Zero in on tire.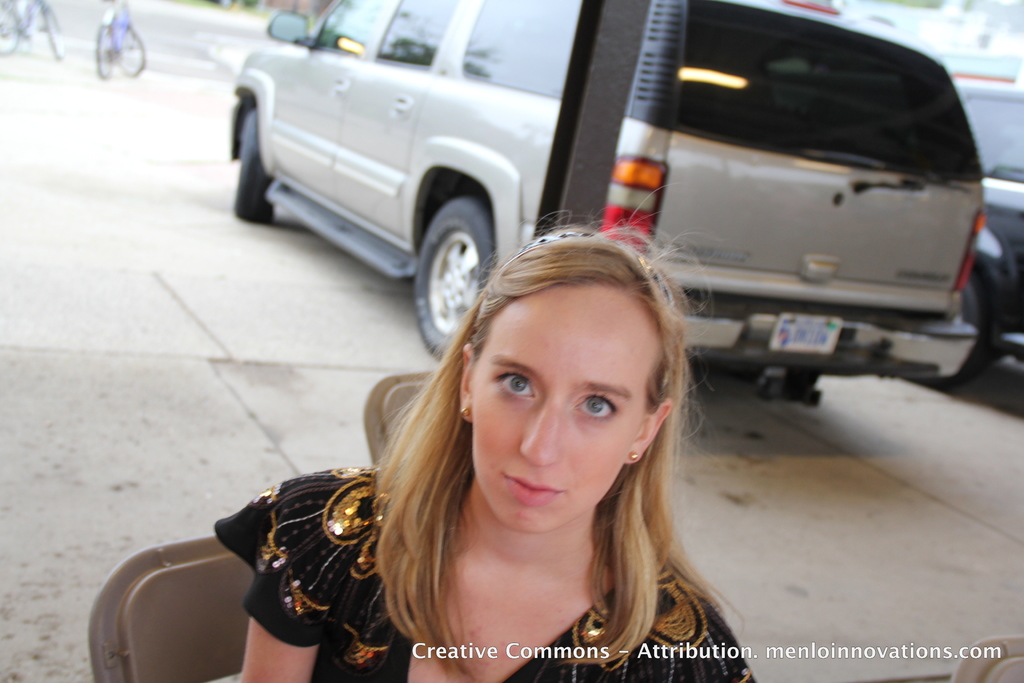
Zeroed in: bbox=(397, 172, 497, 357).
